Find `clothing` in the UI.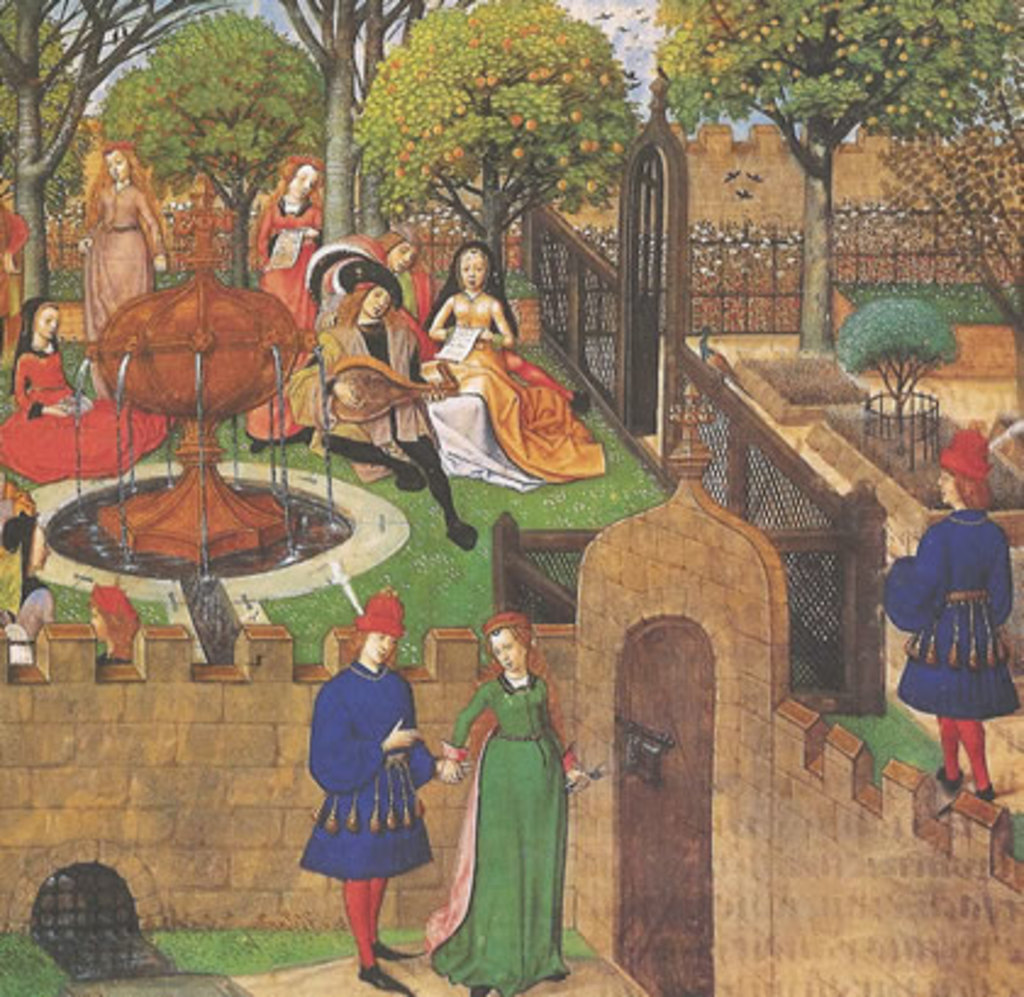
UI element at 880 507 1022 807.
